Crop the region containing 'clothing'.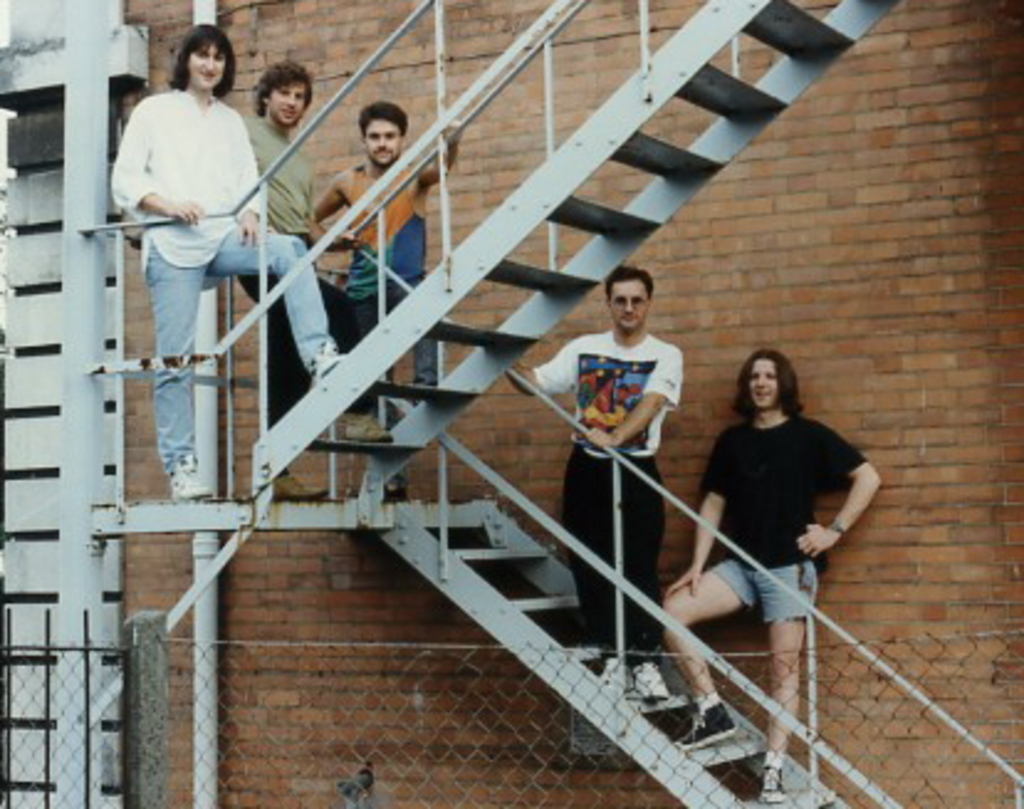
Crop region: left=114, top=89, right=334, bottom=497.
